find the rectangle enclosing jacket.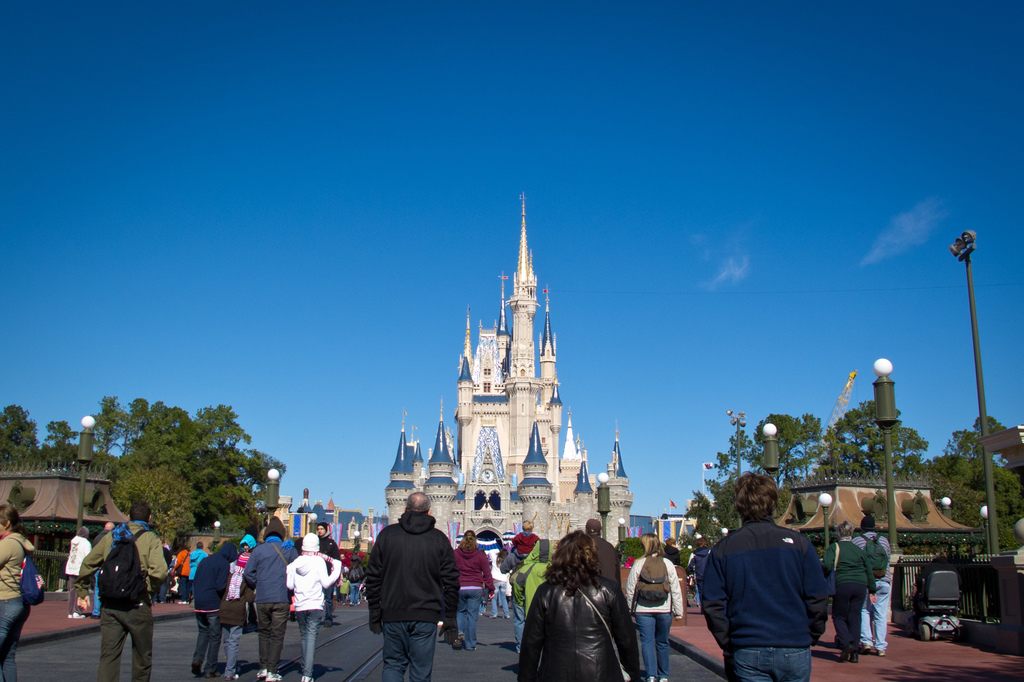
(x1=624, y1=555, x2=676, y2=619).
